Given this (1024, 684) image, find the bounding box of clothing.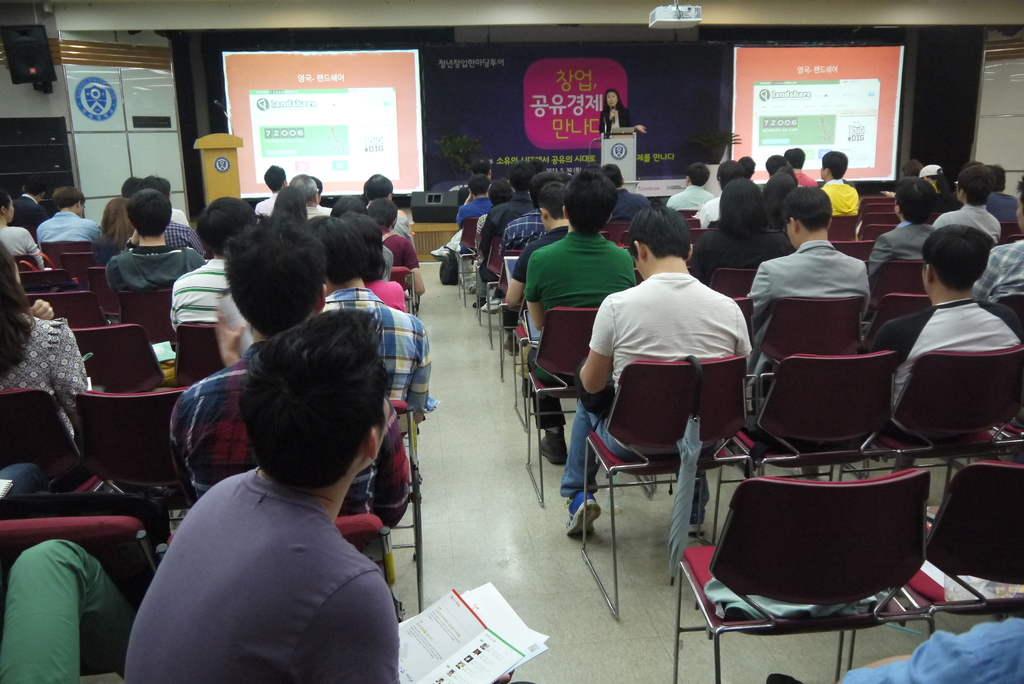
<box>36,211,104,247</box>.
